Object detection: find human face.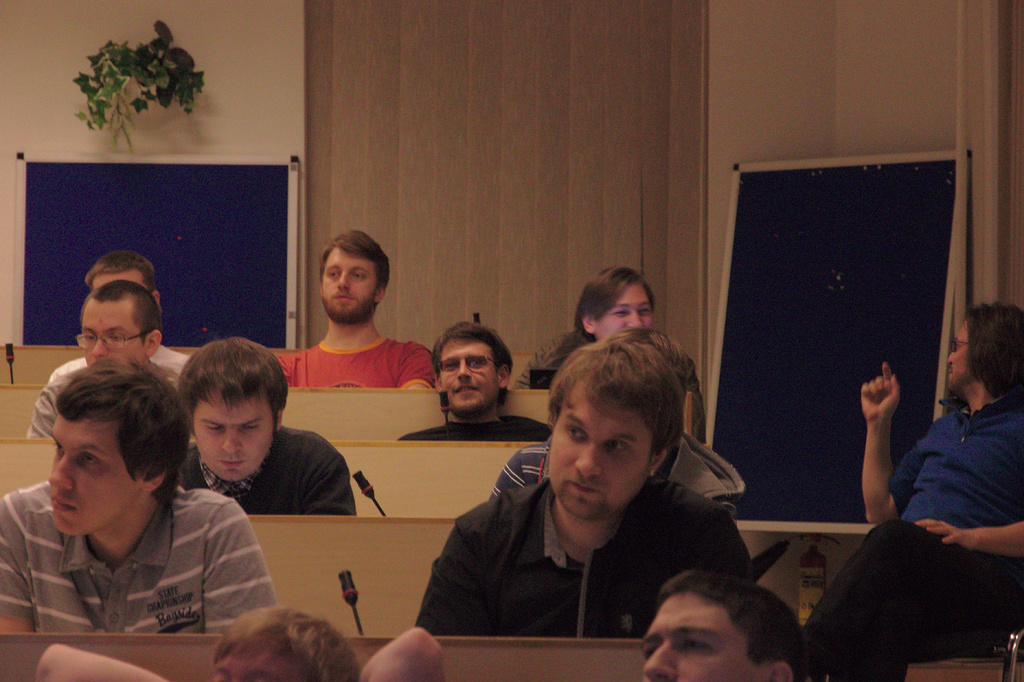
[x1=554, y1=387, x2=646, y2=513].
